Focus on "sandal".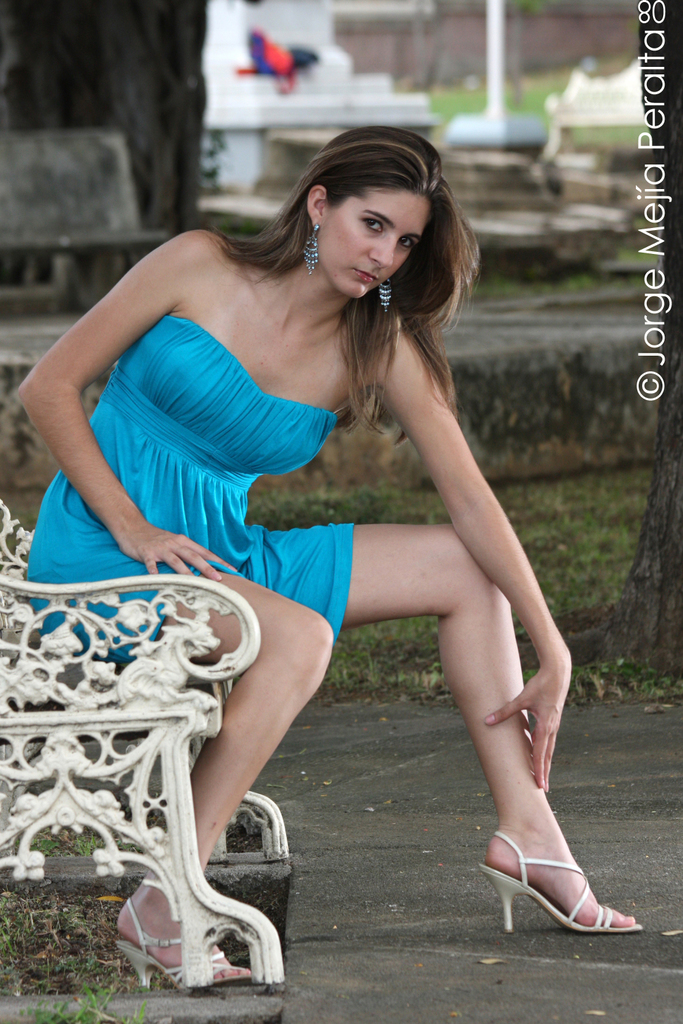
Focused at x1=111, y1=895, x2=255, y2=988.
